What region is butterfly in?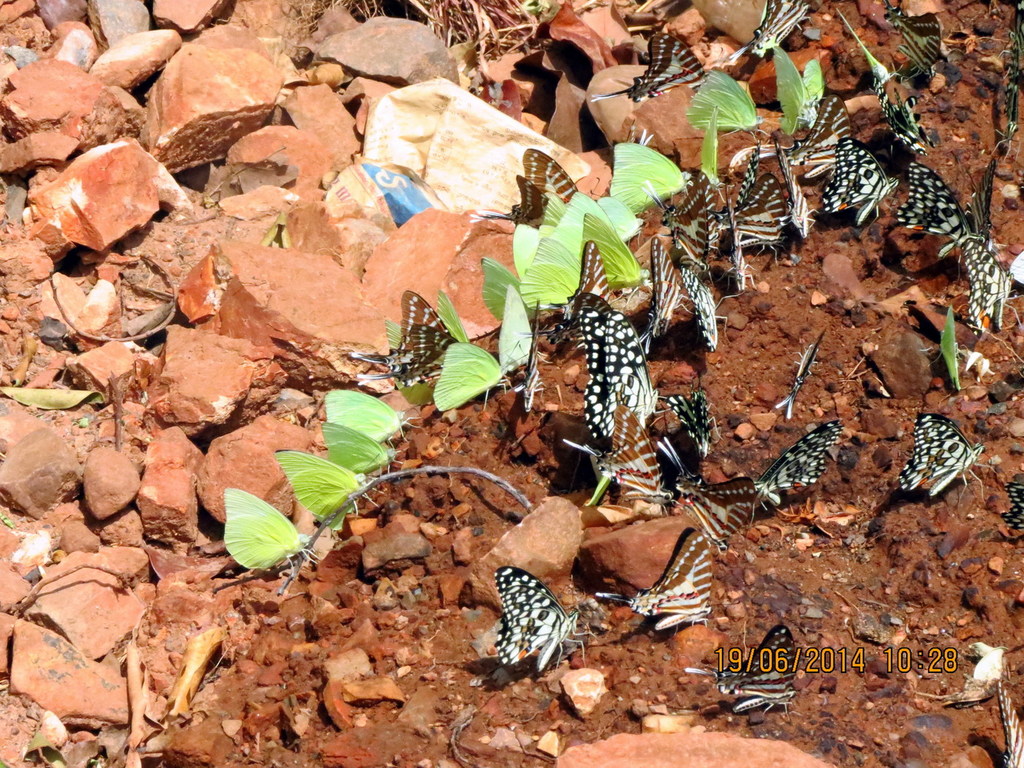
x1=514, y1=150, x2=578, y2=216.
